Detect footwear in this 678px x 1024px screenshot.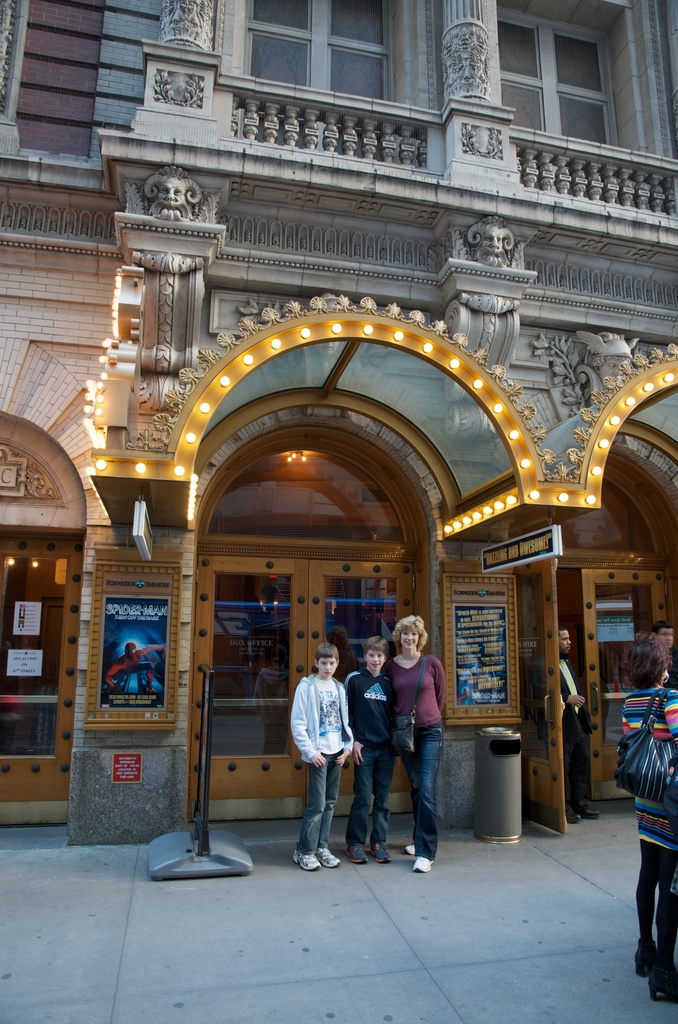
Detection: 412 855 433 872.
